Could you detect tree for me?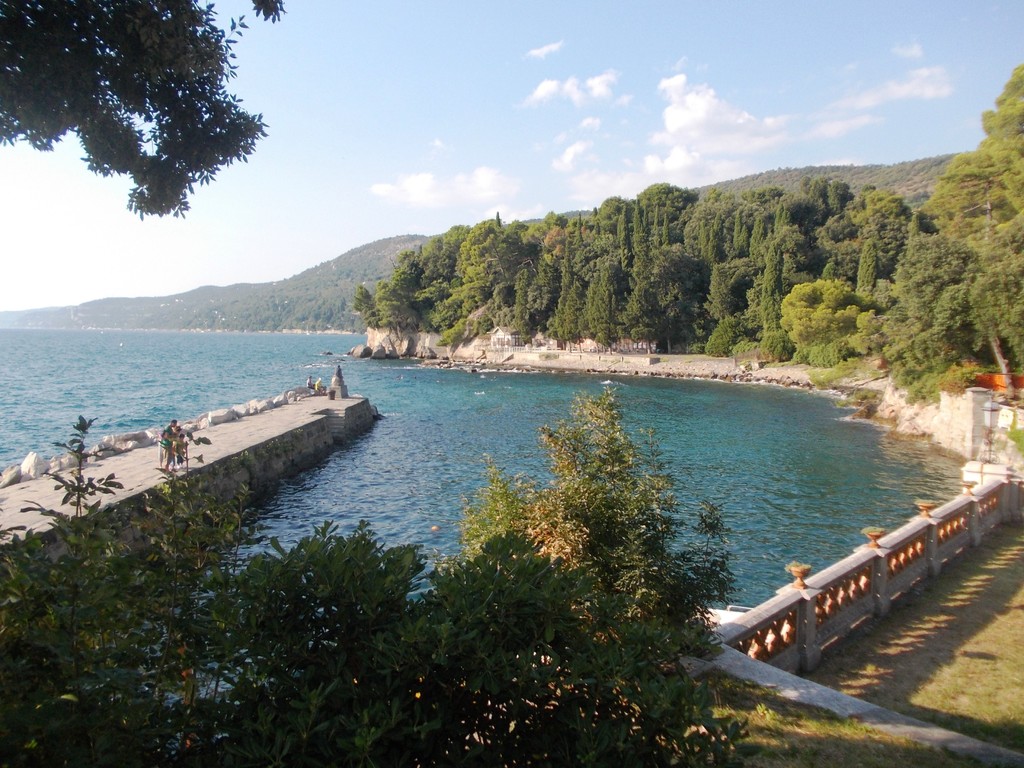
Detection result: bbox=[518, 257, 565, 338].
